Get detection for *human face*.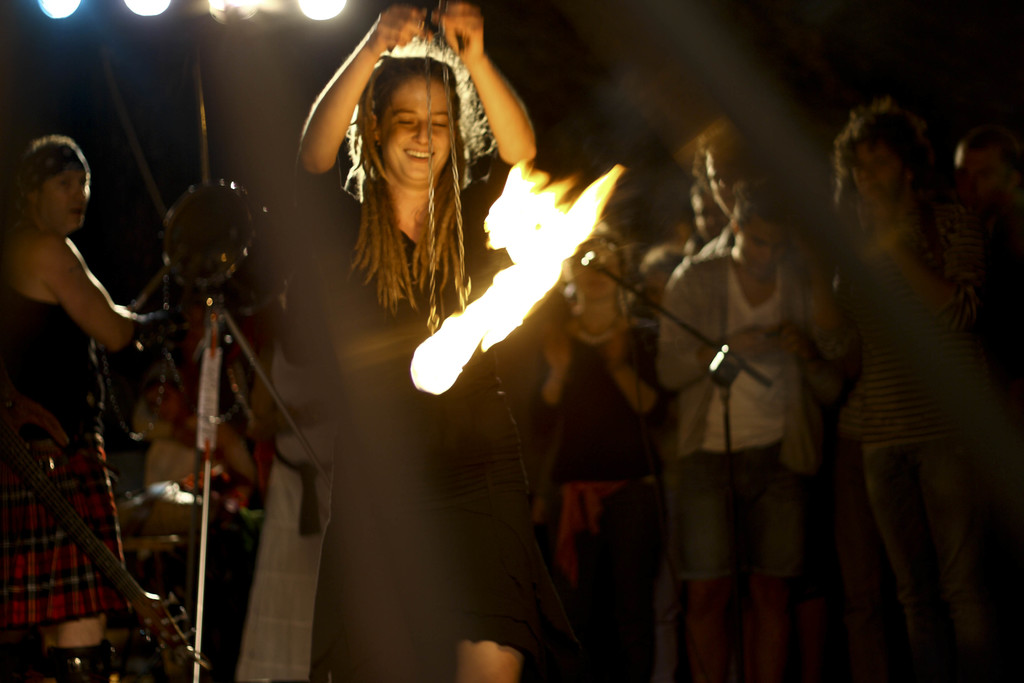
Detection: {"x1": 850, "y1": 141, "x2": 901, "y2": 208}.
